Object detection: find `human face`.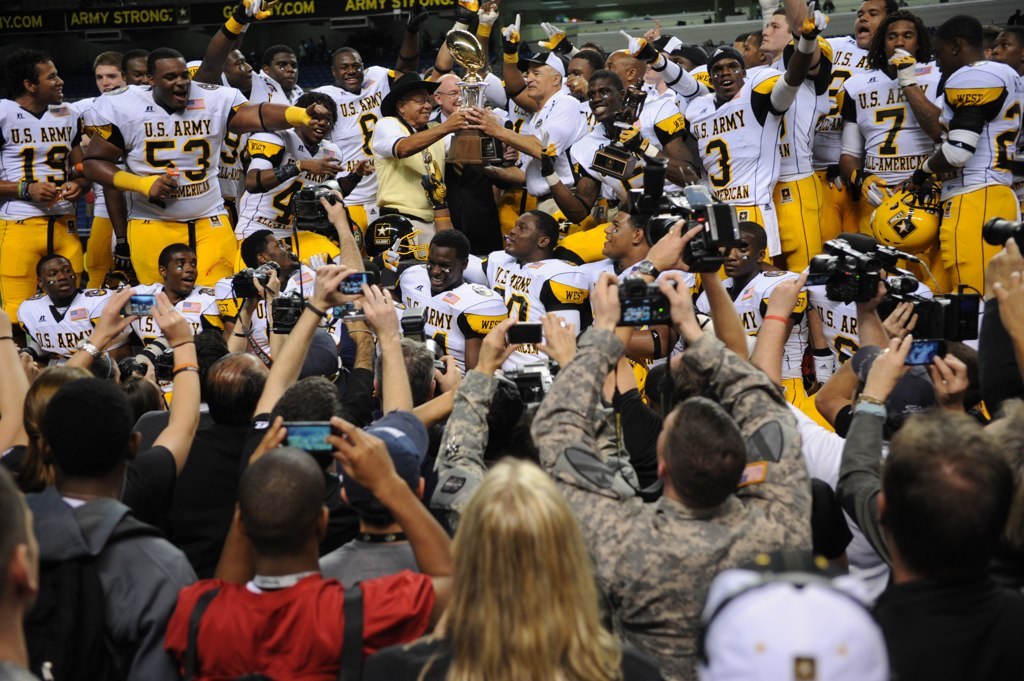
l=154, t=57, r=191, b=110.
